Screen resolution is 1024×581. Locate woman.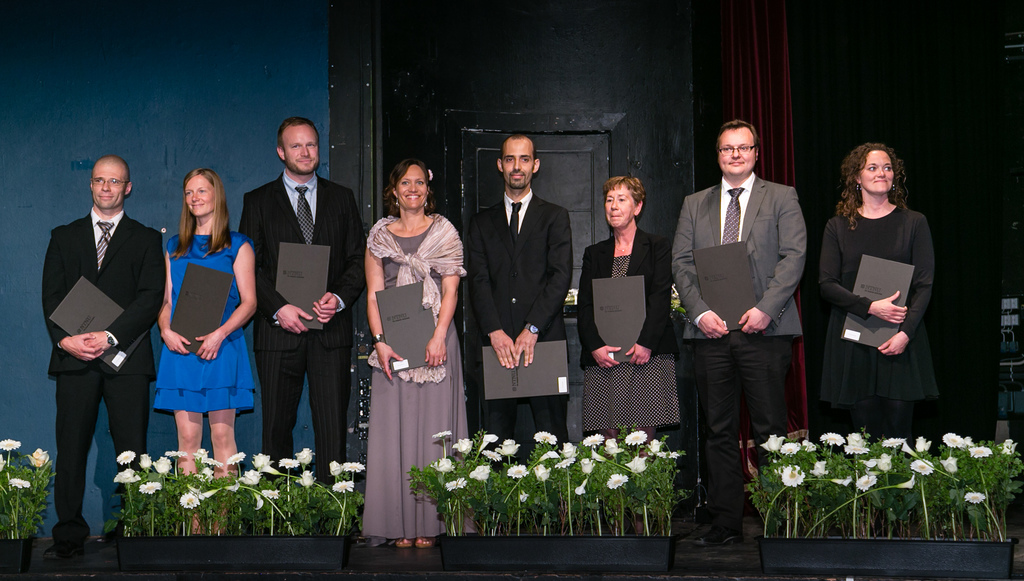
<box>817,145,941,458</box>.
